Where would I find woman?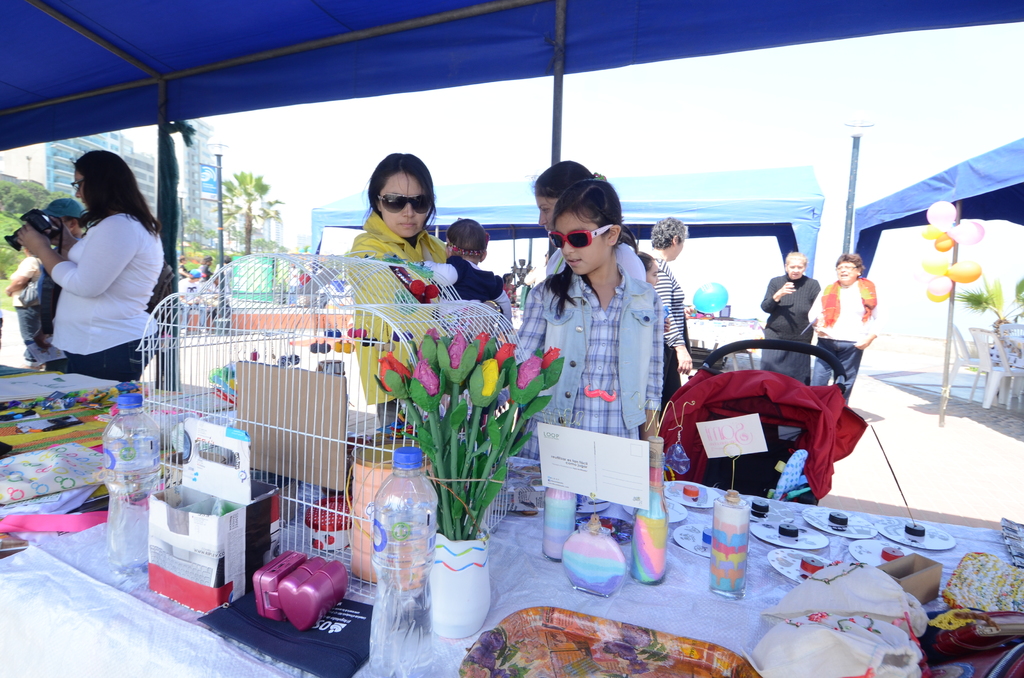
At [left=343, top=156, right=464, bottom=436].
